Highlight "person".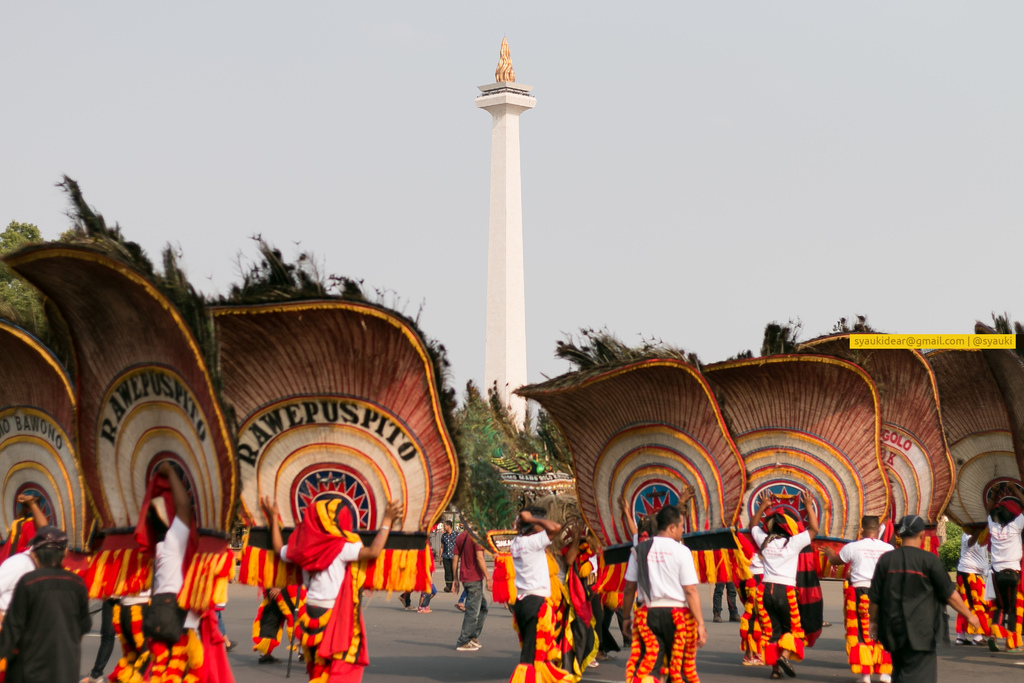
Highlighted region: x1=829 y1=515 x2=897 y2=680.
